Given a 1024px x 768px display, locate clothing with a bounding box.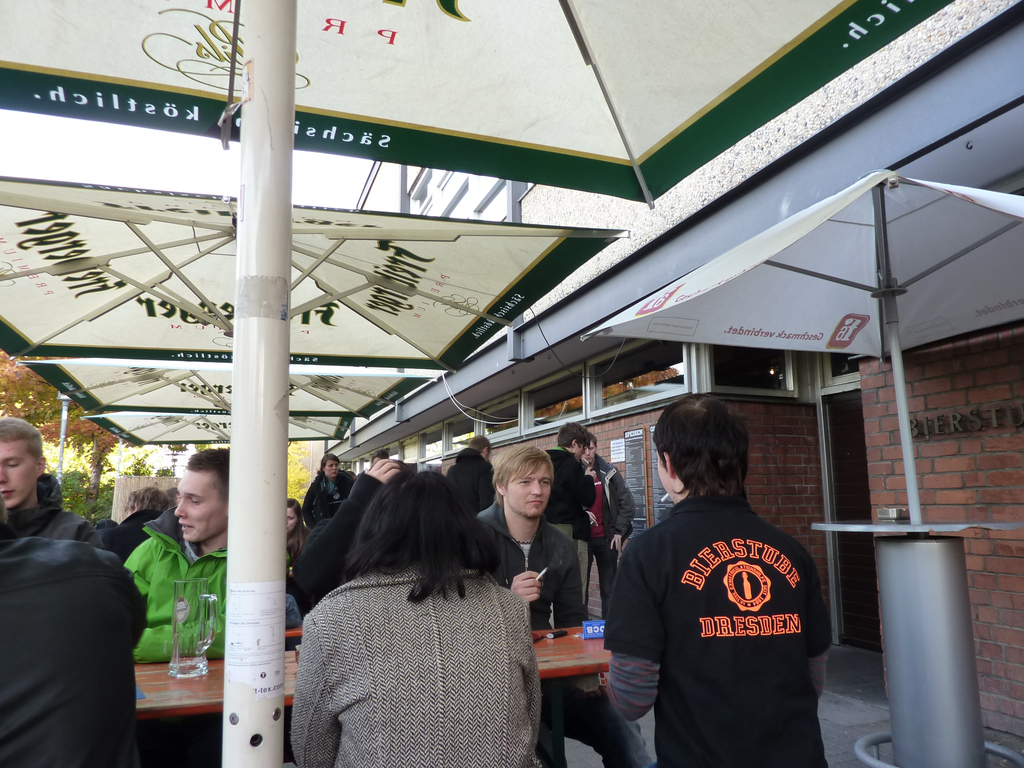
Located: region(282, 563, 545, 767).
